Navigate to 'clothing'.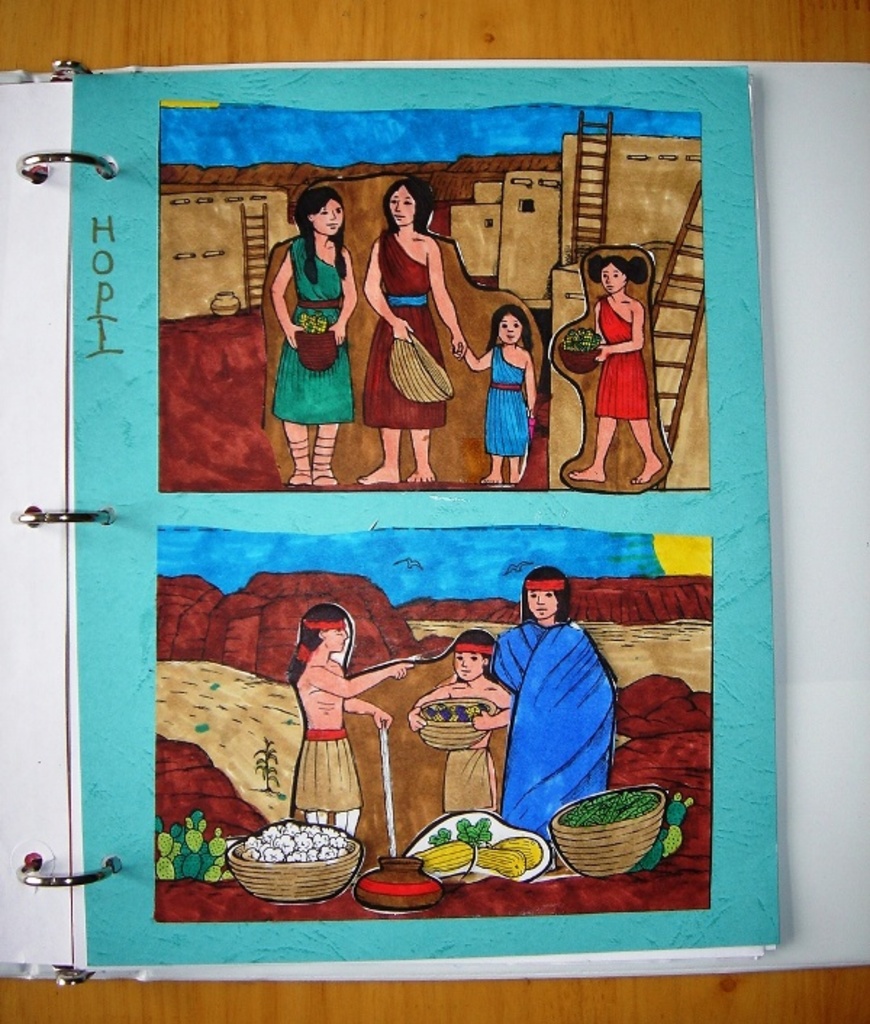
Navigation target: {"x1": 480, "y1": 348, "x2": 529, "y2": 458}.
